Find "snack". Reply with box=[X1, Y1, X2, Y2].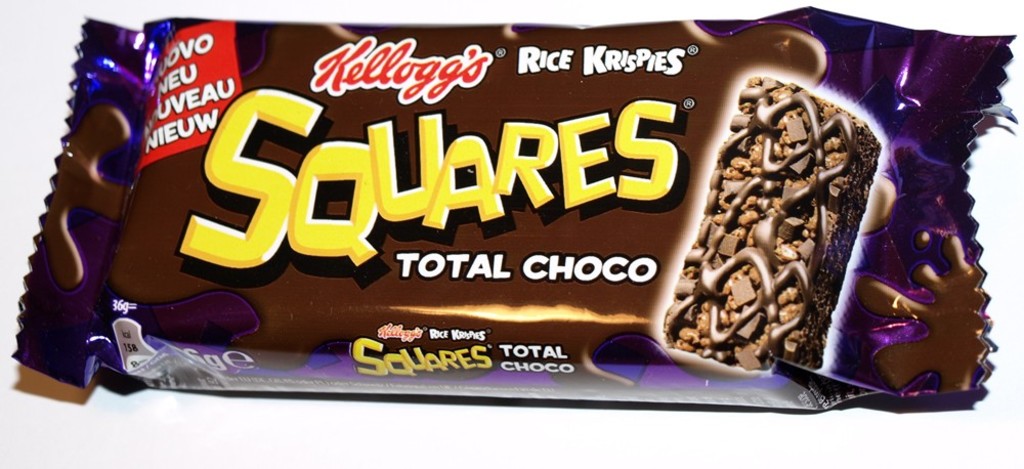
box=[5, 13, 1016, 414].
